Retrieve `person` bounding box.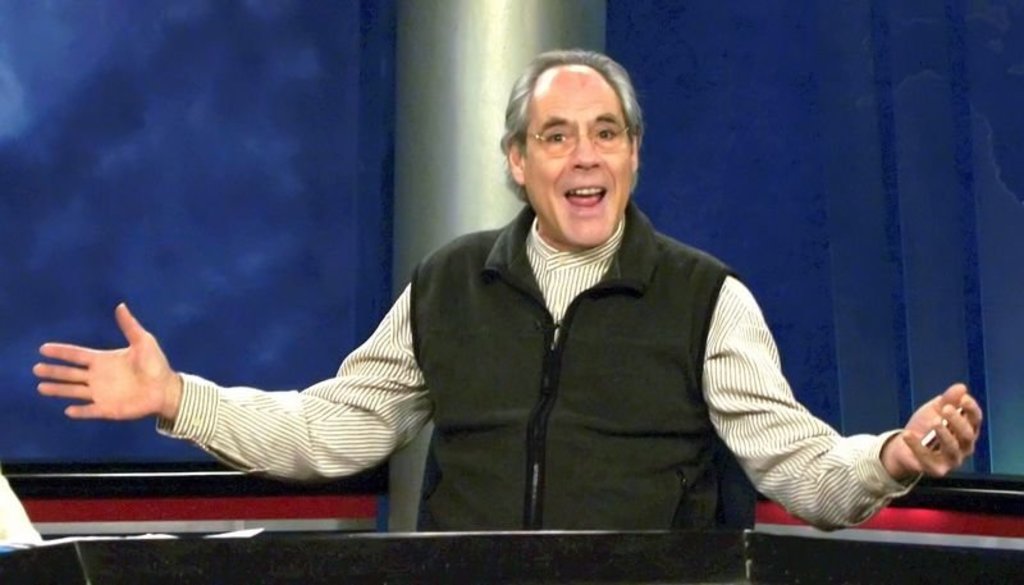
Bounding box: box=[124, 105, 804, 547].
